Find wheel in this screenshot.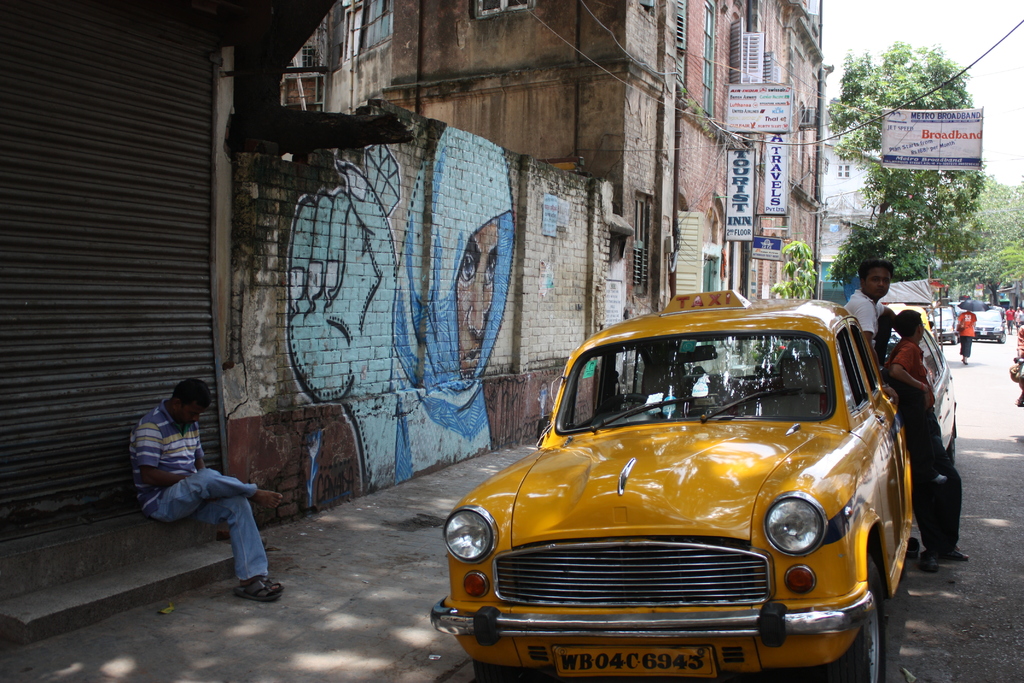
The bounding box for wheel is <box>604,397,651,413</box>.
